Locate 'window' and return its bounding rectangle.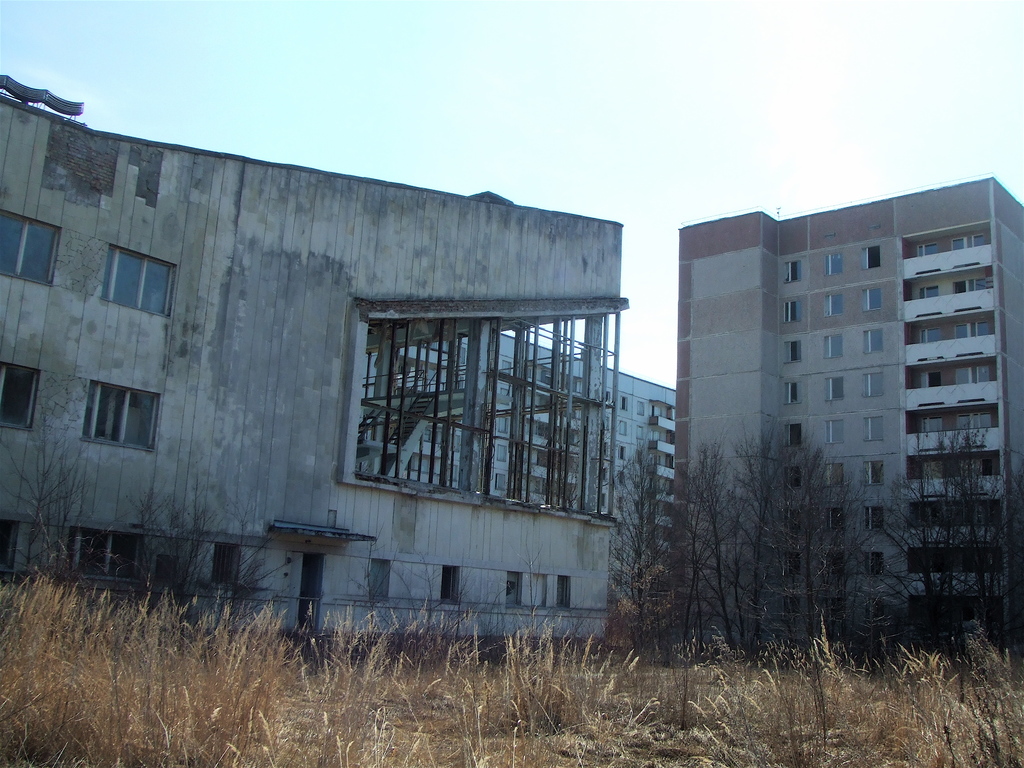
bbox=[499, 417, 508, 431].
